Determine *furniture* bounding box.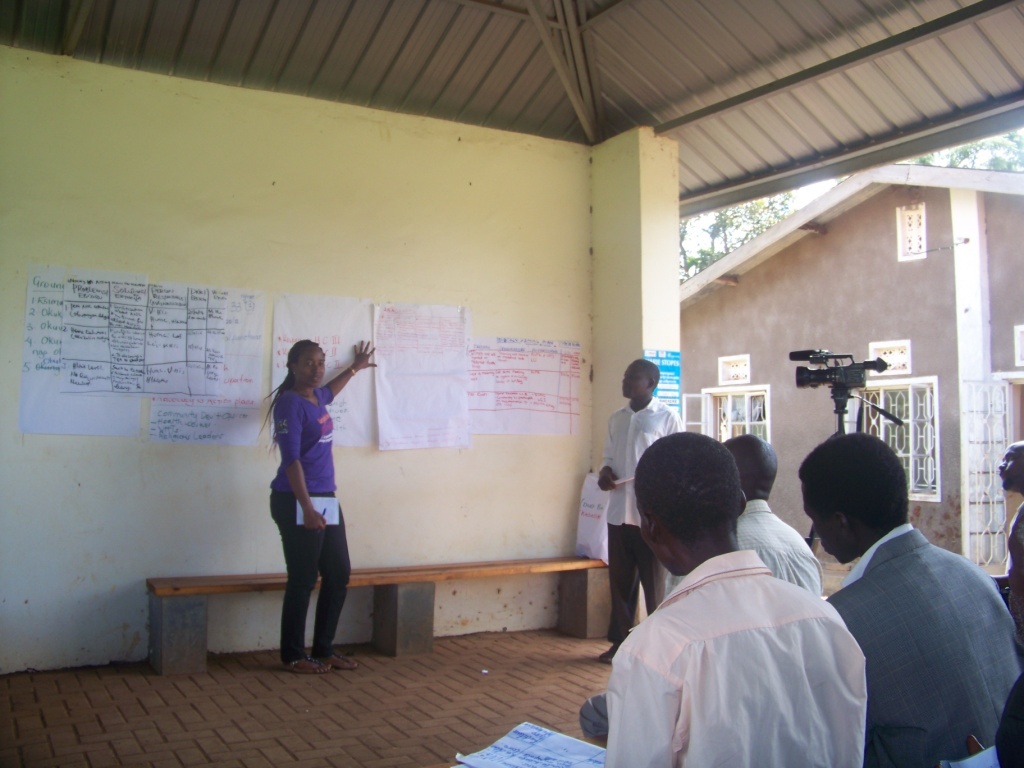
Determined: detection(147, 555, 609, 671).
